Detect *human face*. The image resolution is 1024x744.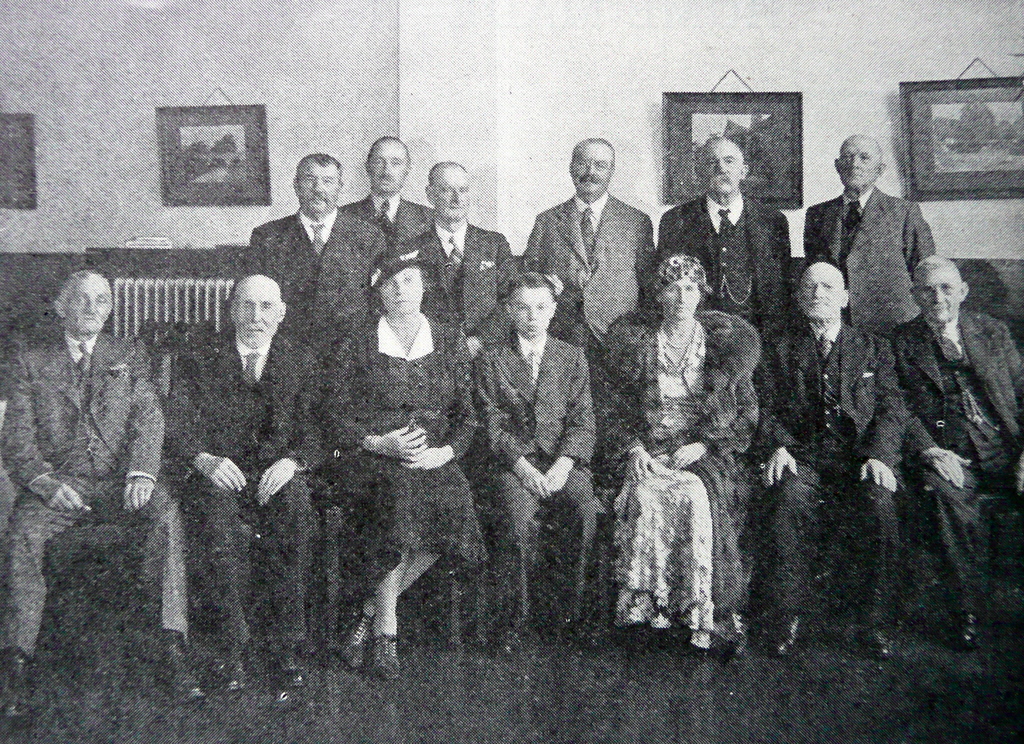
[left=803, top=273, right=840, bottom=322].
